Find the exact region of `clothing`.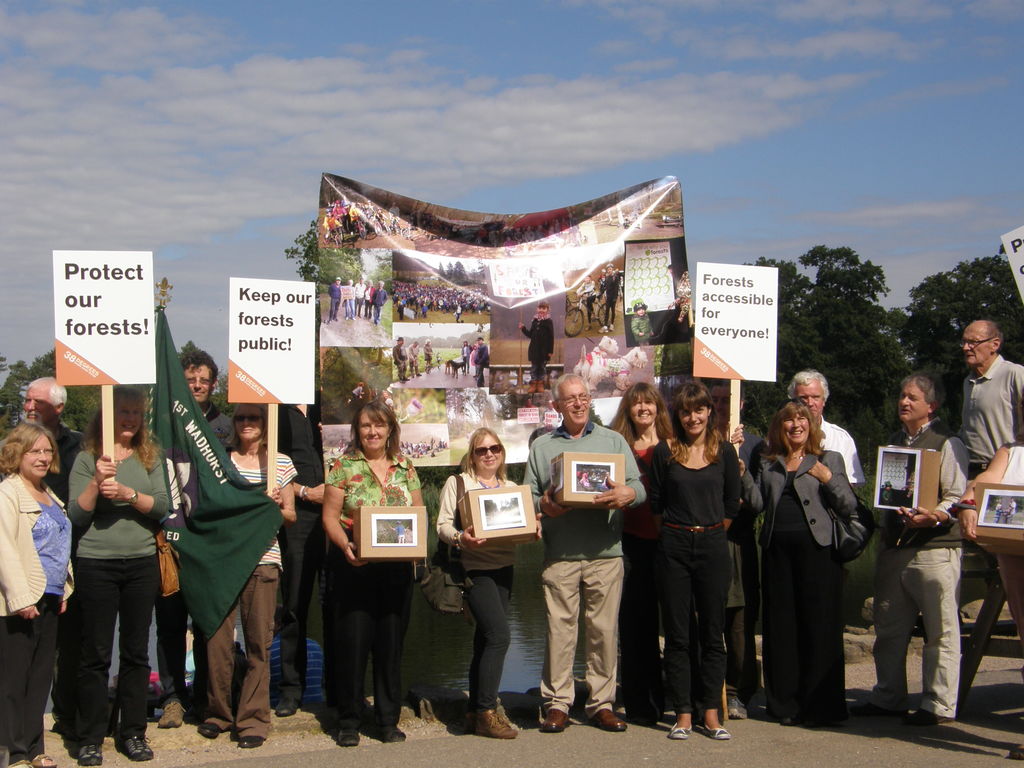
Exact region: Rect(625, 311, 653, 348).
